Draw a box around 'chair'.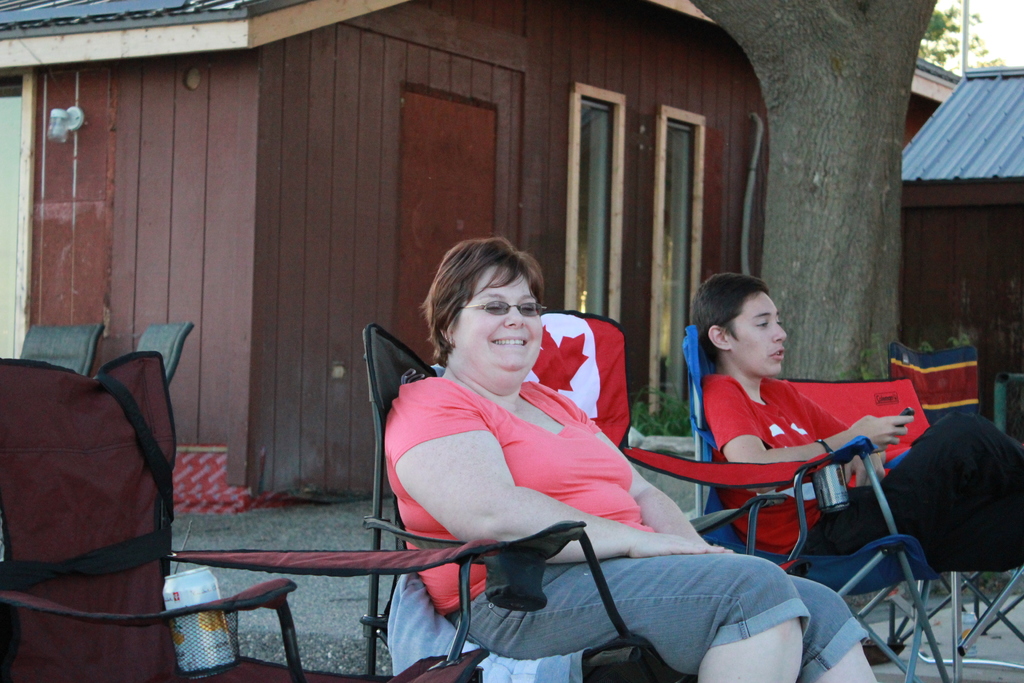
rect(15, 328, 94, 379).
